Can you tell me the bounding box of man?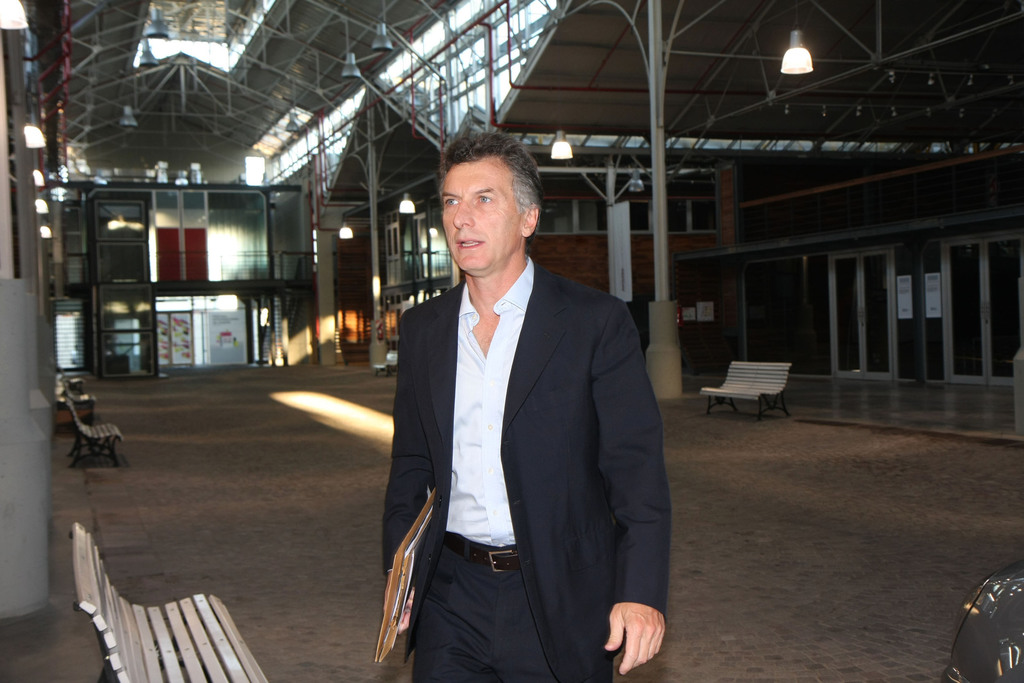
bbox=[380, 131, 668, 679].
